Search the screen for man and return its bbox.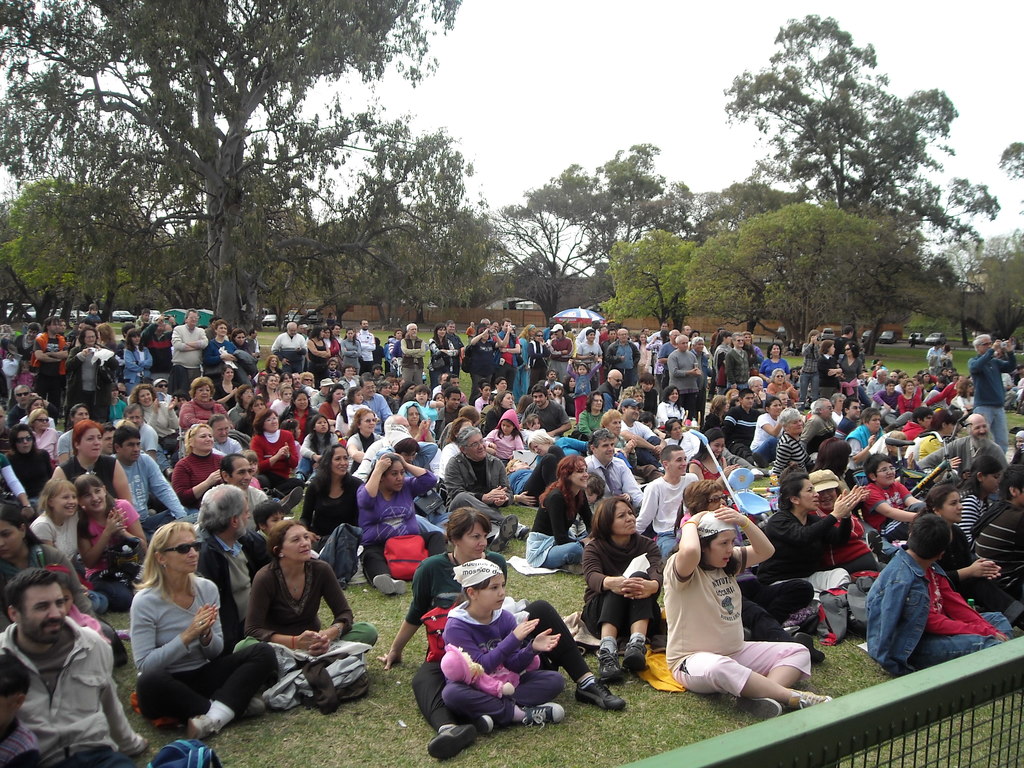
Found: box=[612, 394, 652, 443].
